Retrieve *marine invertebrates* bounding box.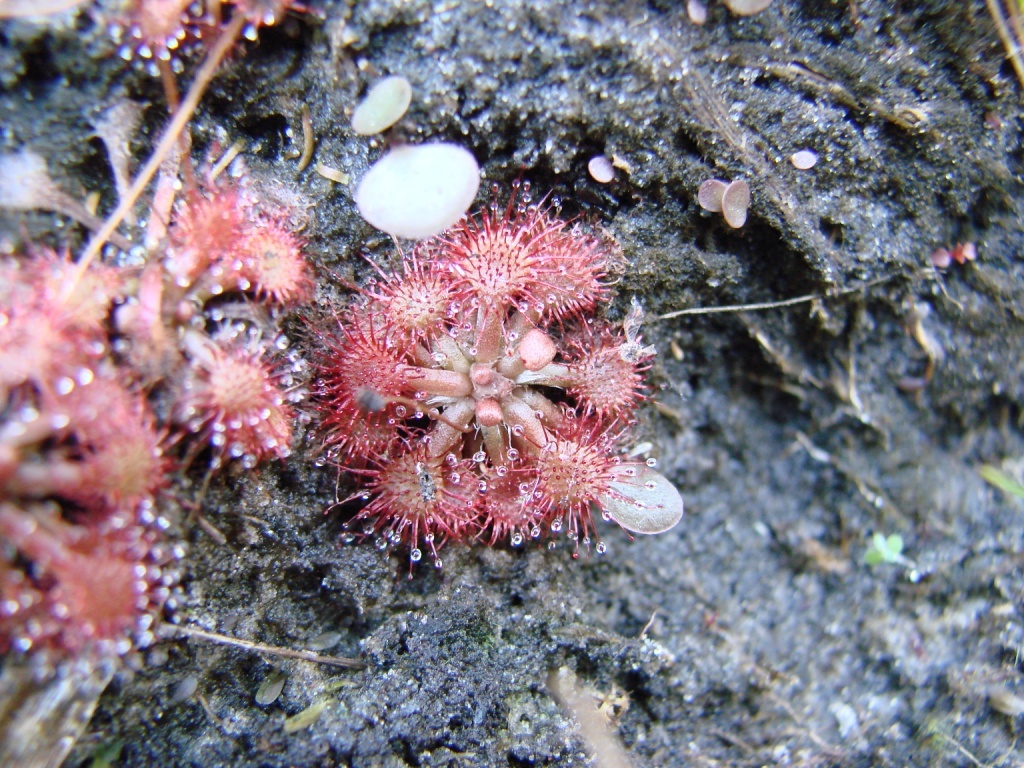
Bounding box: region(681, 171, 734, 243).
